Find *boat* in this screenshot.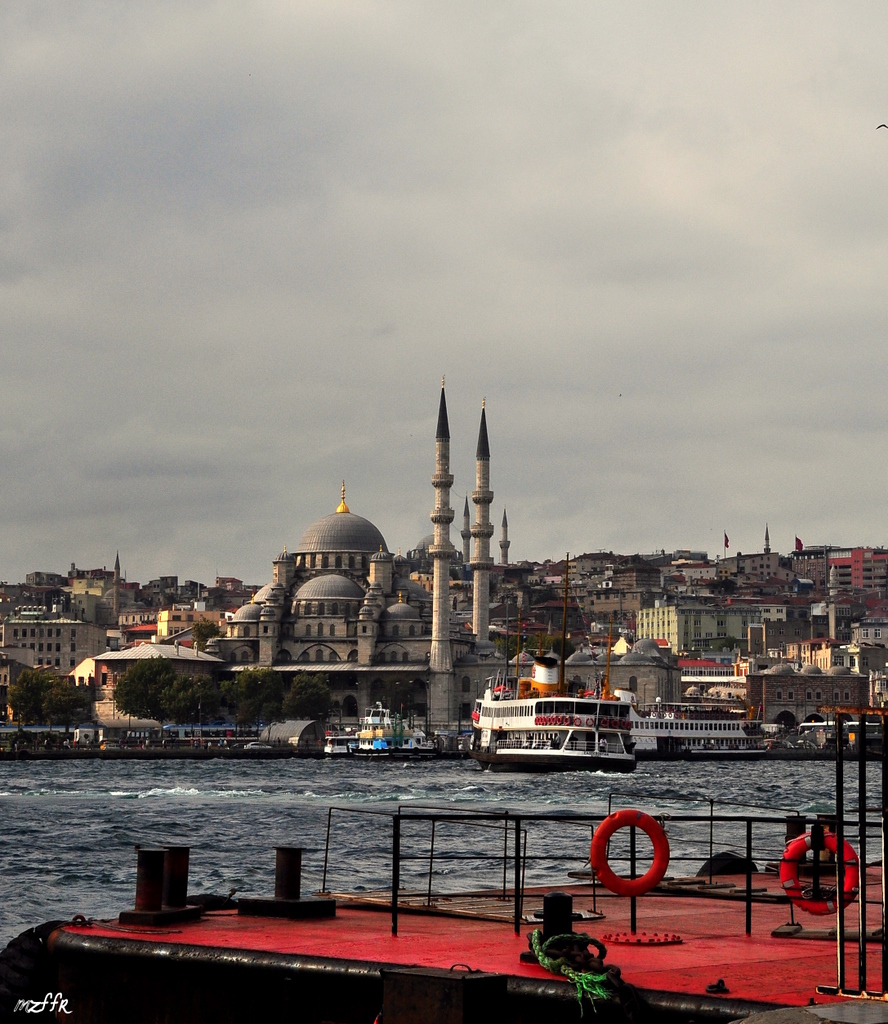
The bounding box for *boat* is <box>0,705,887,1023</box>.
